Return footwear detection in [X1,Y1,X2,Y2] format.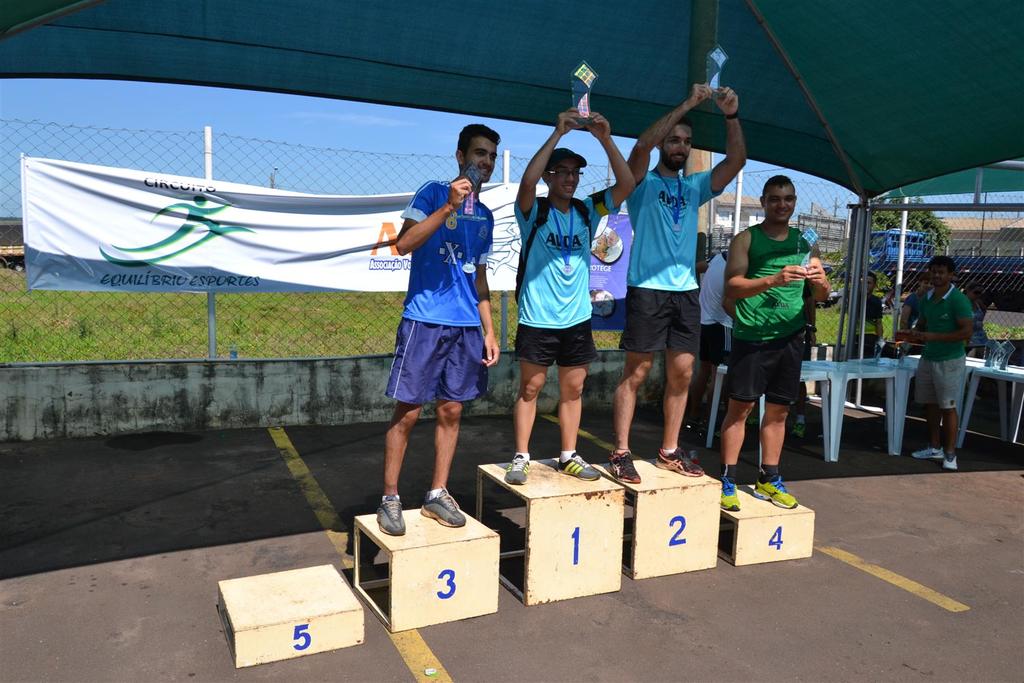
[656,445,707,481].
